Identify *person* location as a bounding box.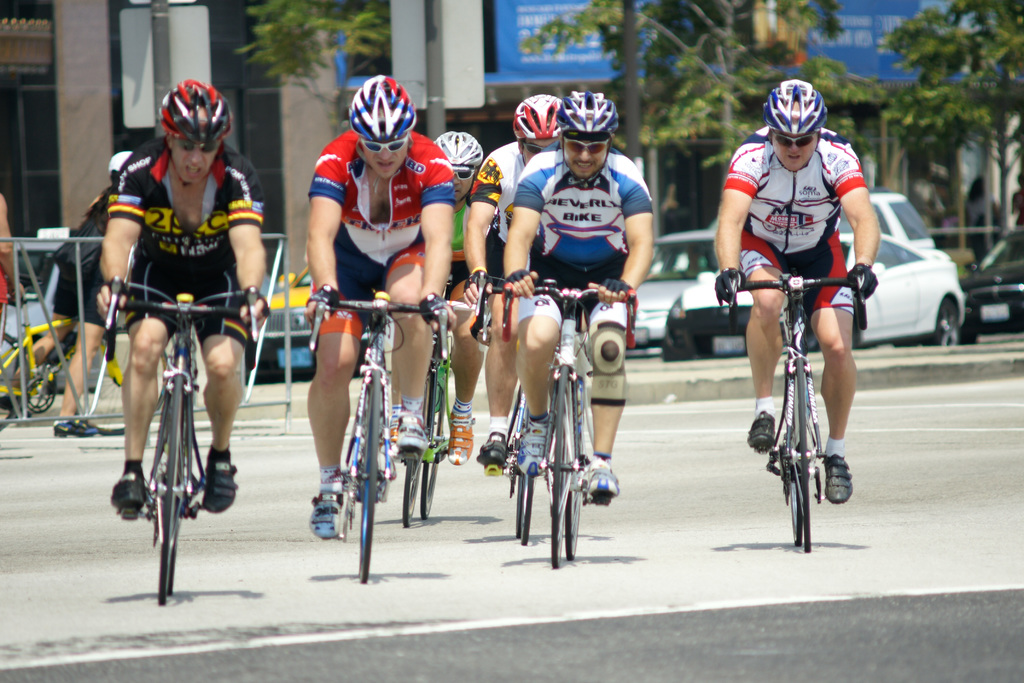
x1=503 y1=86 x2=653 y2=496.
